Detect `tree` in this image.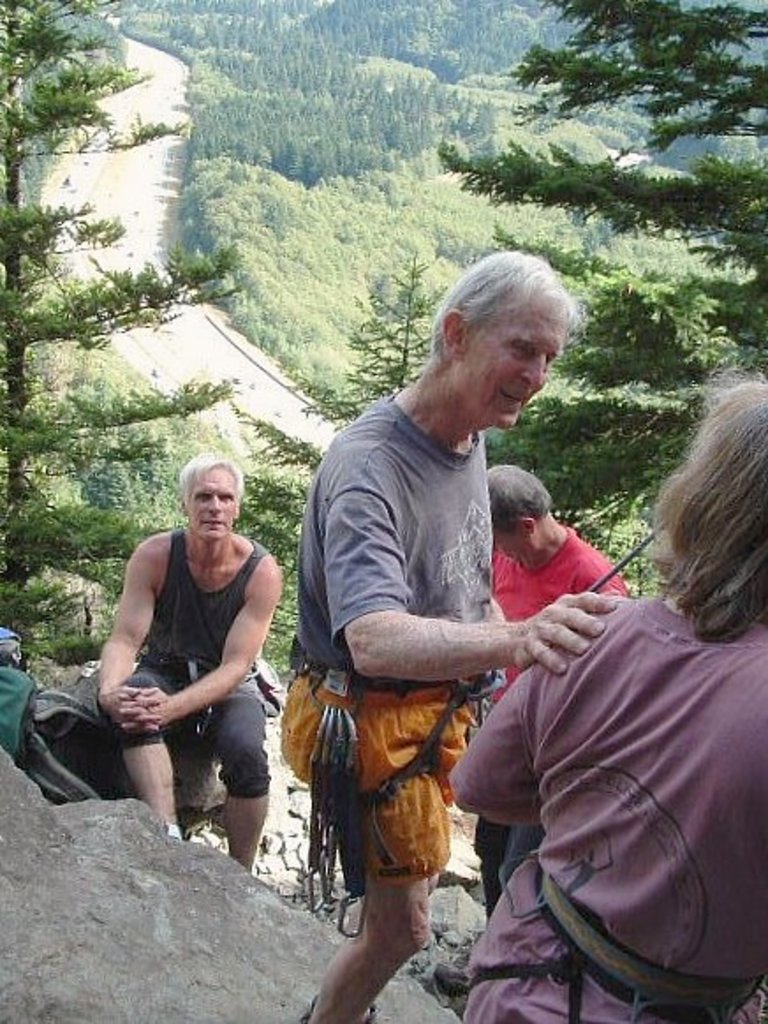
Detection: pyautogui.locateOnScreen(0, 0, 268, 679).
